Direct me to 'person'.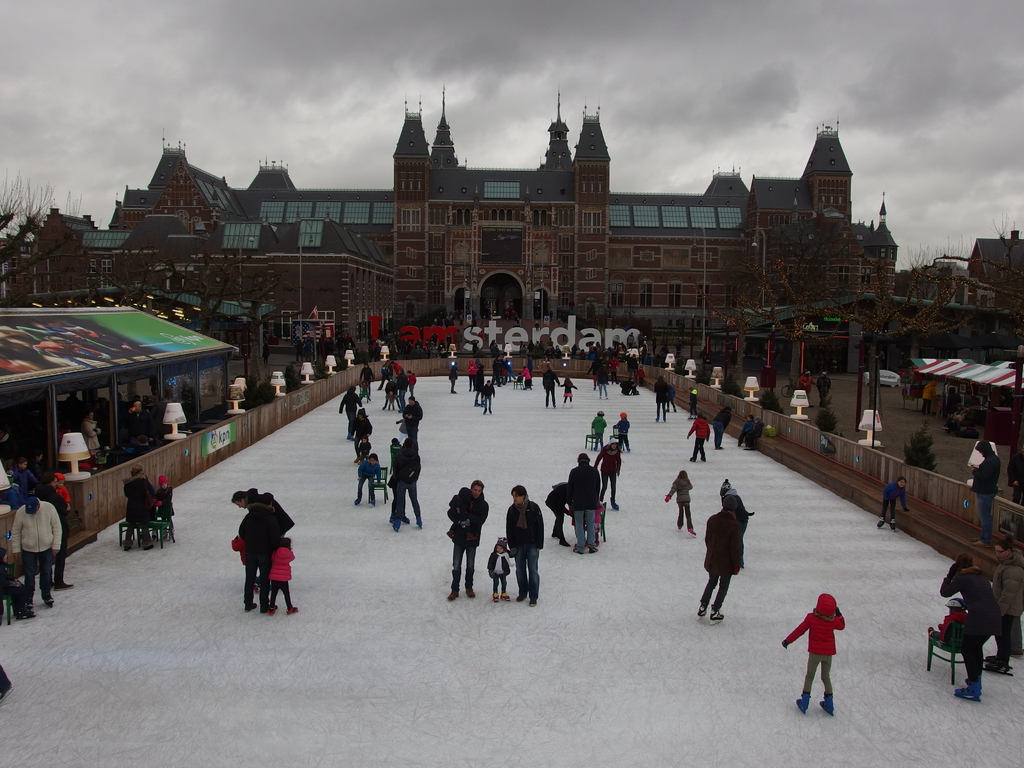
Direction: {"x1": 469, "y1": 362, "x2": 477, "y2": 395}.
